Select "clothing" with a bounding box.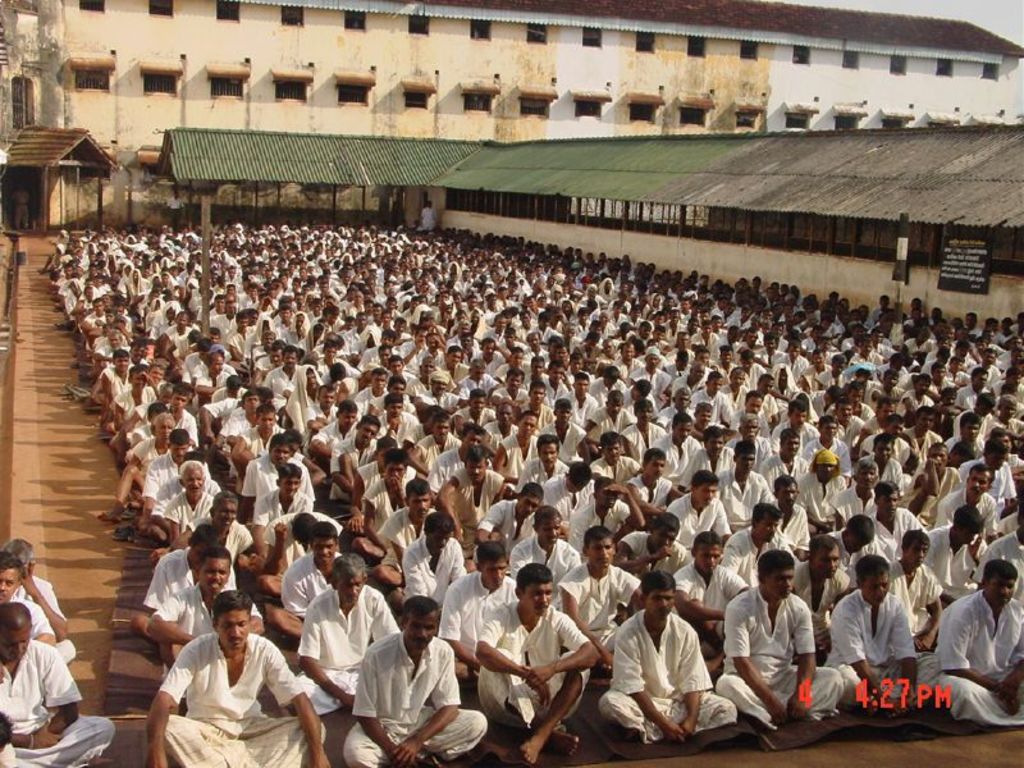
[x1=349, y1=379, x2=390, y2=408].
